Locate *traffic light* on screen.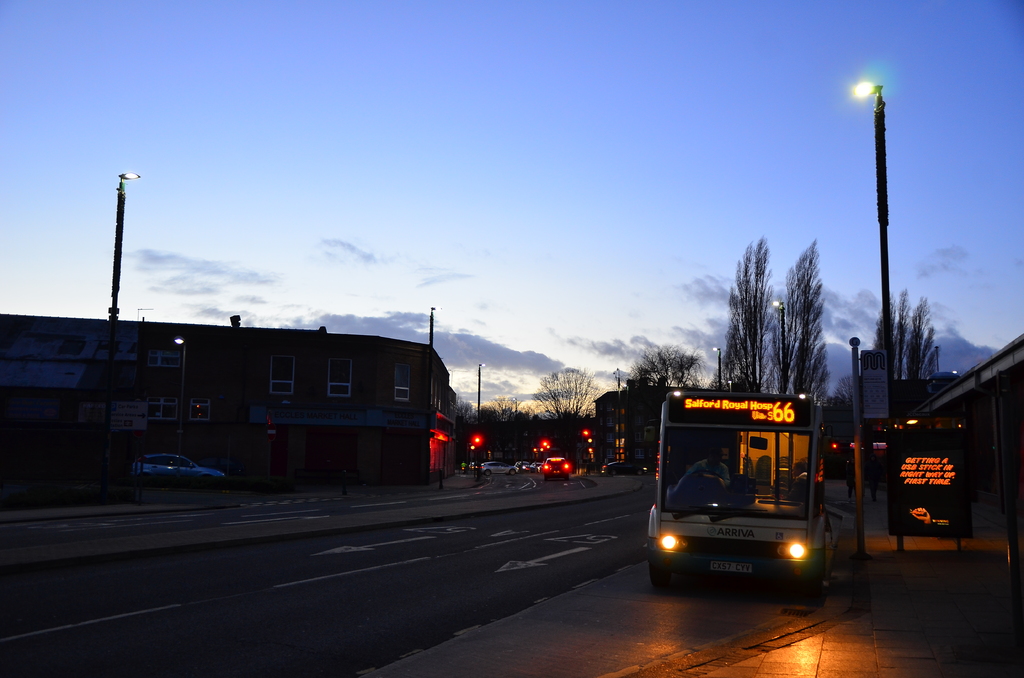
On screen at bbox=(830, 442, 837, 453).
